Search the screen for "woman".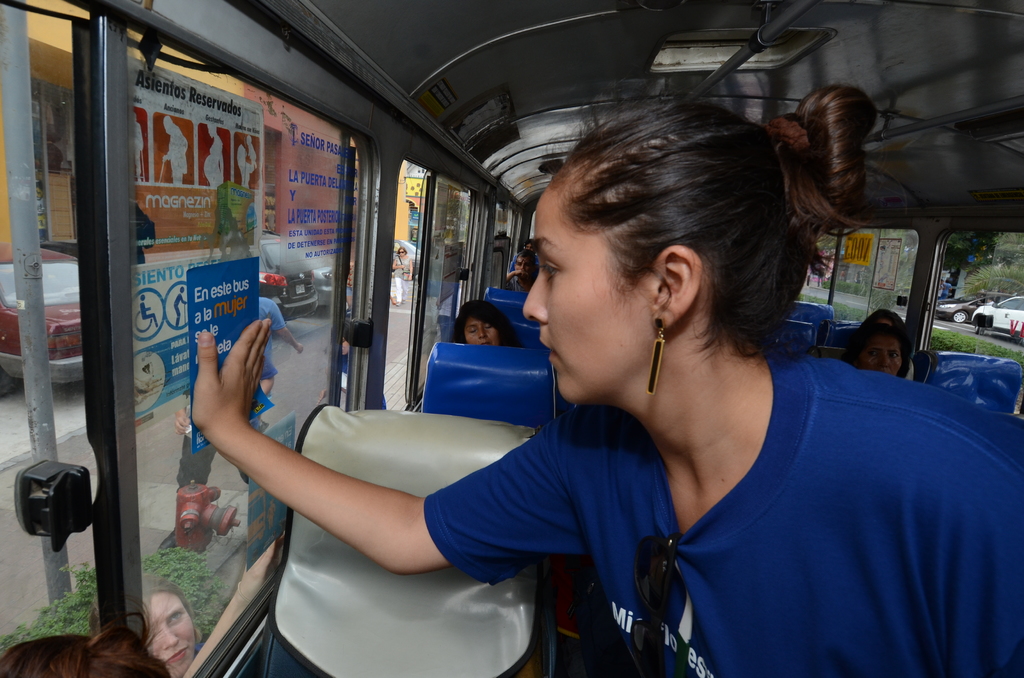
Found at region(842, 319, 915, 382).
